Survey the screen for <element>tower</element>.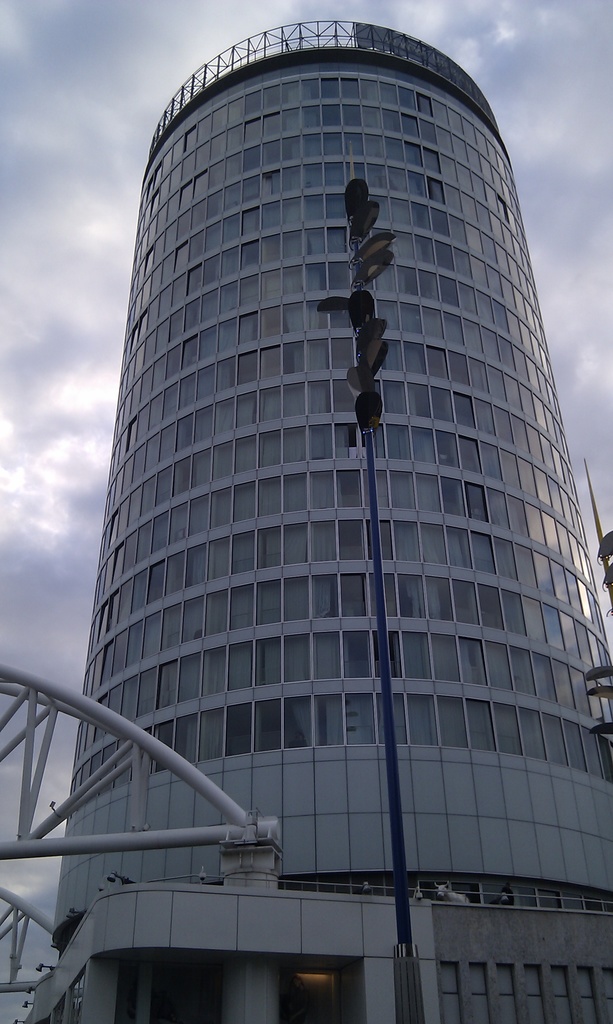
Survey found: <region>0, 31, 612, 1023</region>.
